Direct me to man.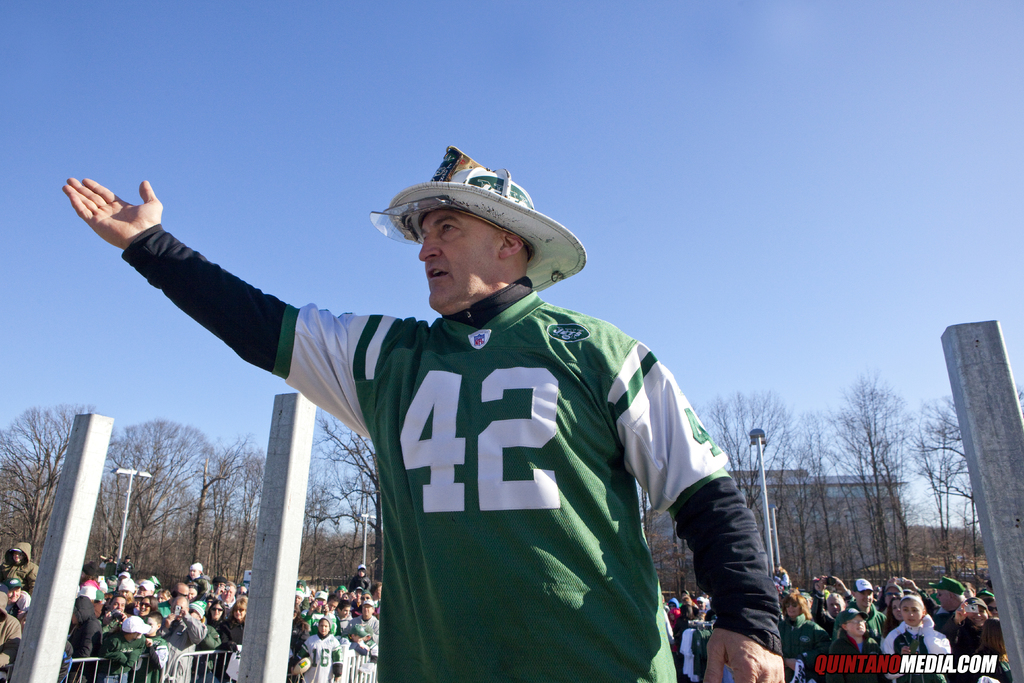
Direction: detection(3, 575, 30, 623).
